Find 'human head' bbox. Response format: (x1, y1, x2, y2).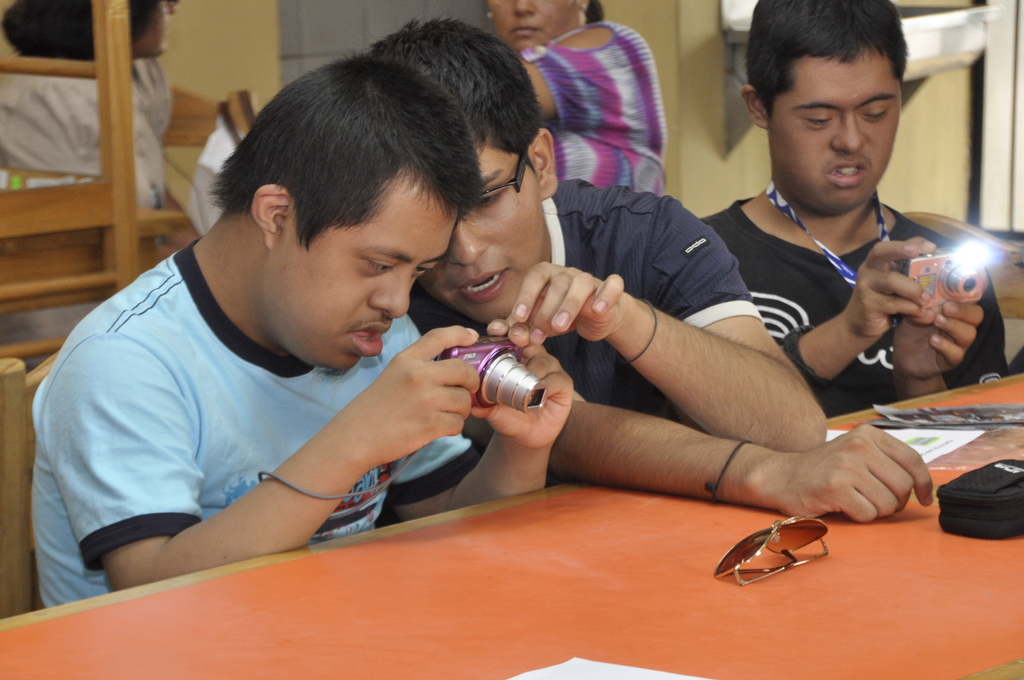
(0, 0, 184, 61).
